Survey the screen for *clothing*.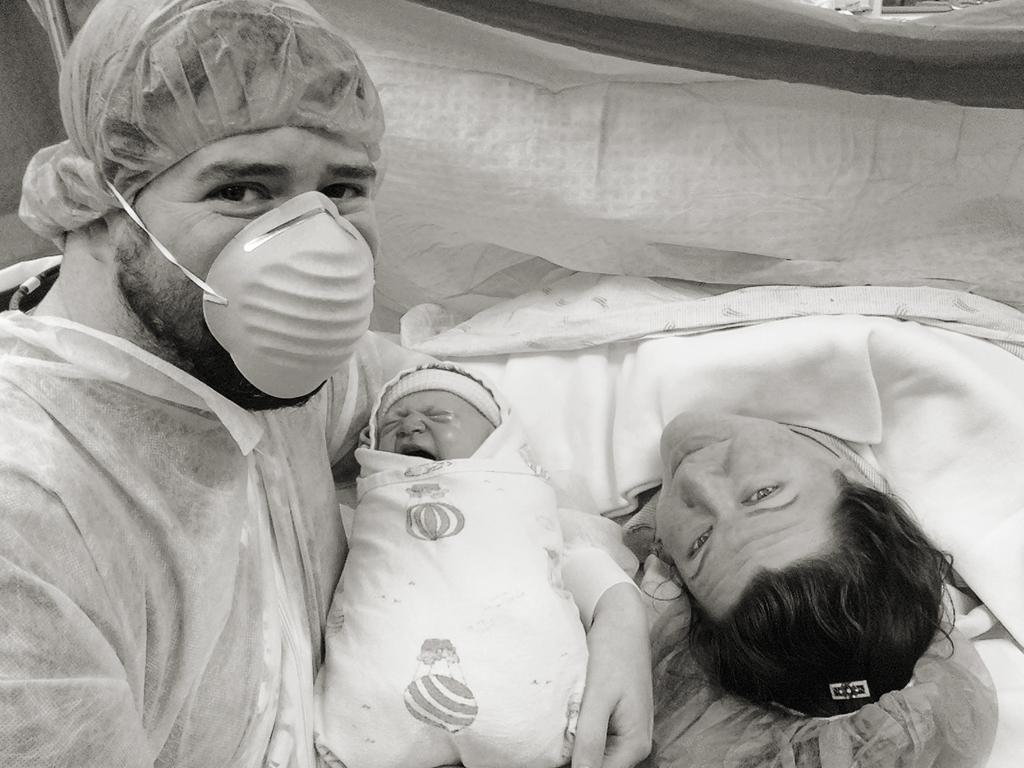
Survey found: region(322, 355, 592, 766).
